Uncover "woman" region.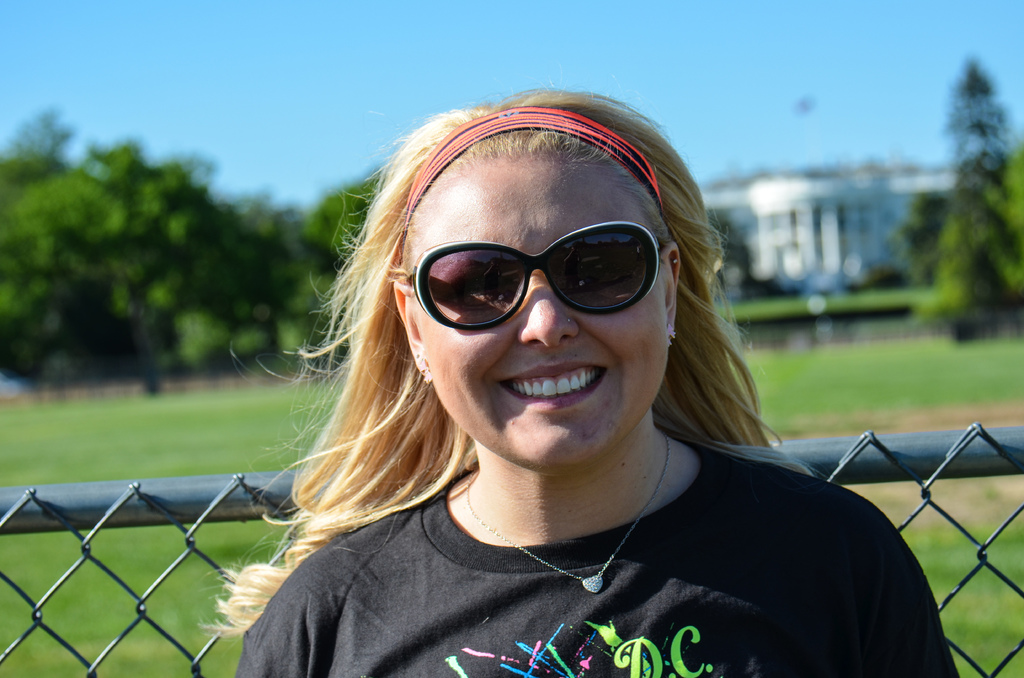
Uncovered: [left=186, top=90, right=914, bottom=677].
